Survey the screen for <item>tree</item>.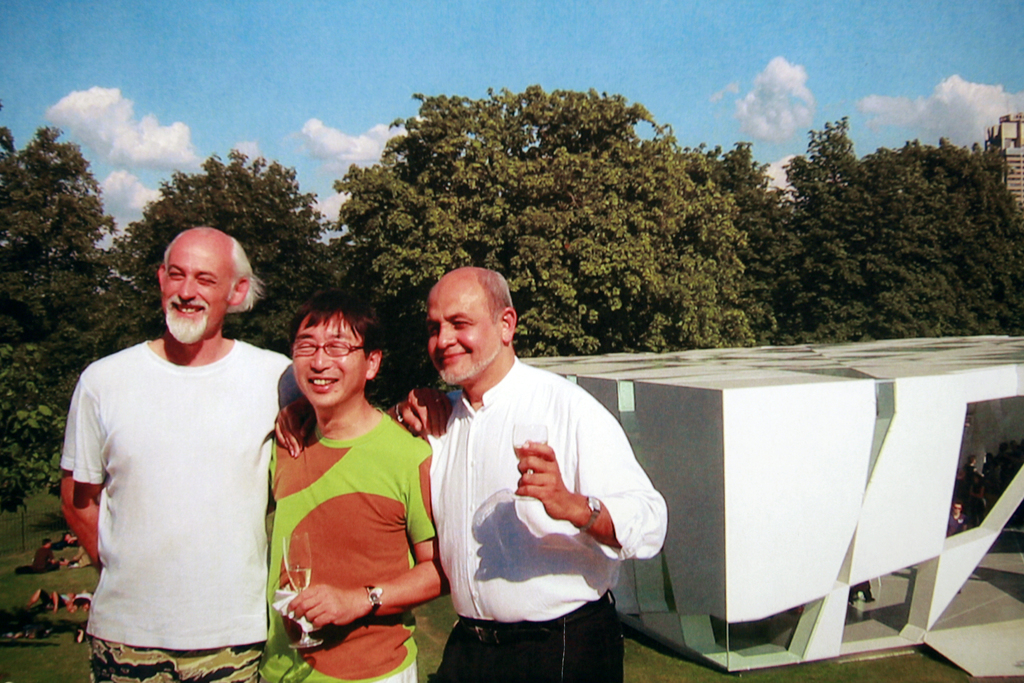
Survey found: detection(721, 124, 1023, 344).
